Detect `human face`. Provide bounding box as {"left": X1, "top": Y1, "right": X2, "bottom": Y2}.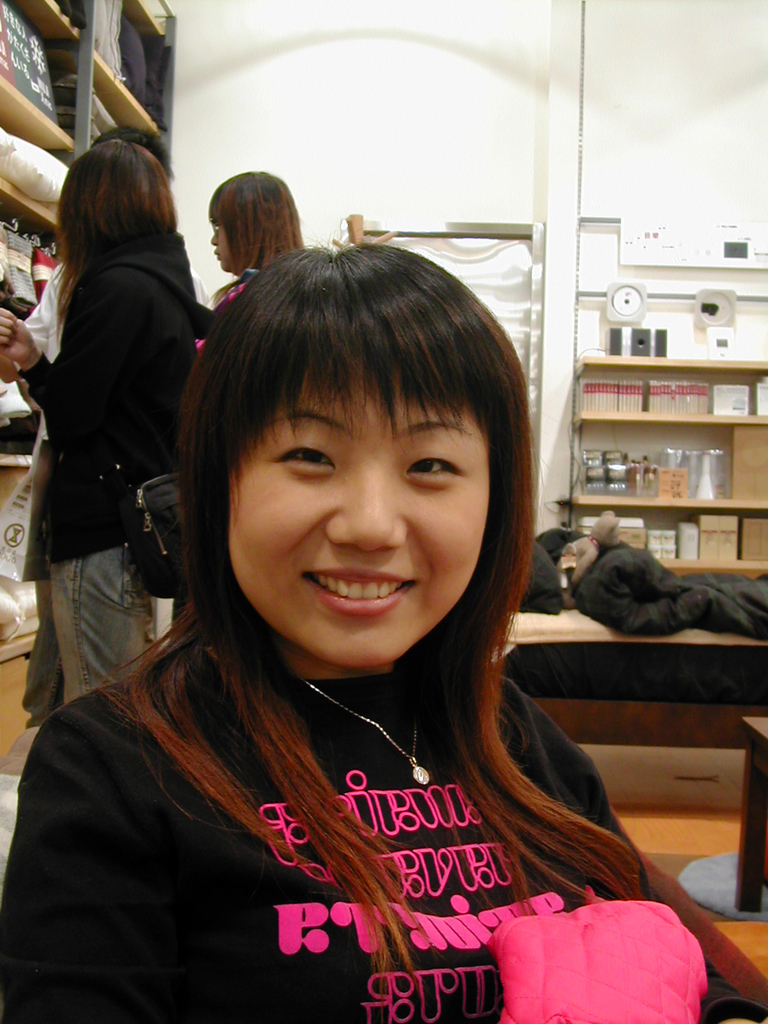
{"left": 209, "top": 218, "right": 231, "bottom": 266}.
